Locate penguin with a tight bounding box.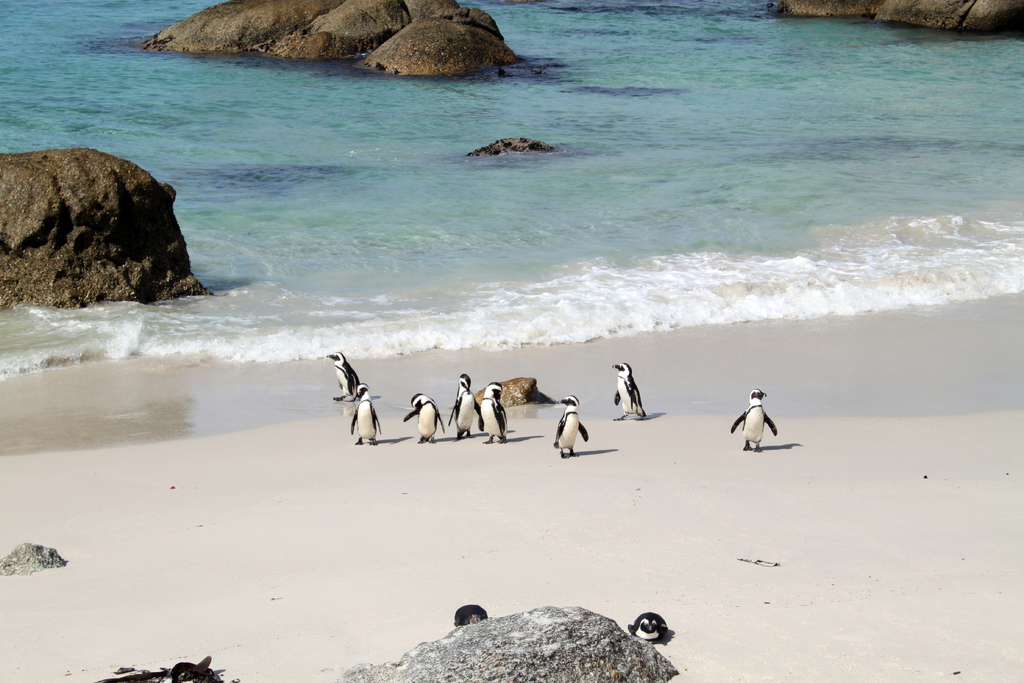
select_region(731, 389, 776, 450).
